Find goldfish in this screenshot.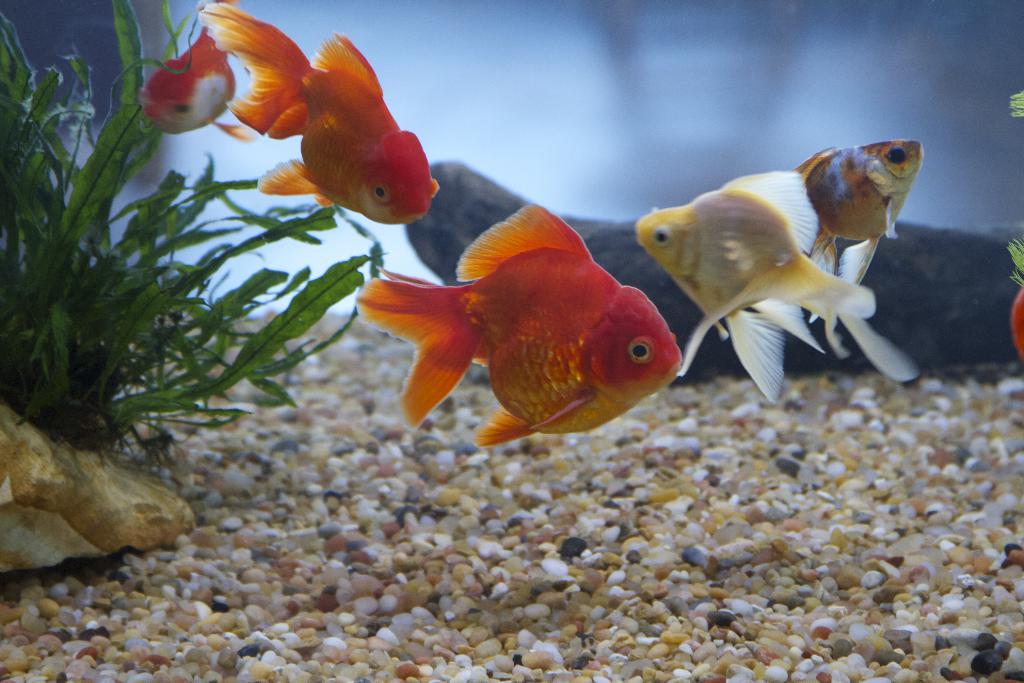
The bounding box for goldfish is 797/142/925/379.
